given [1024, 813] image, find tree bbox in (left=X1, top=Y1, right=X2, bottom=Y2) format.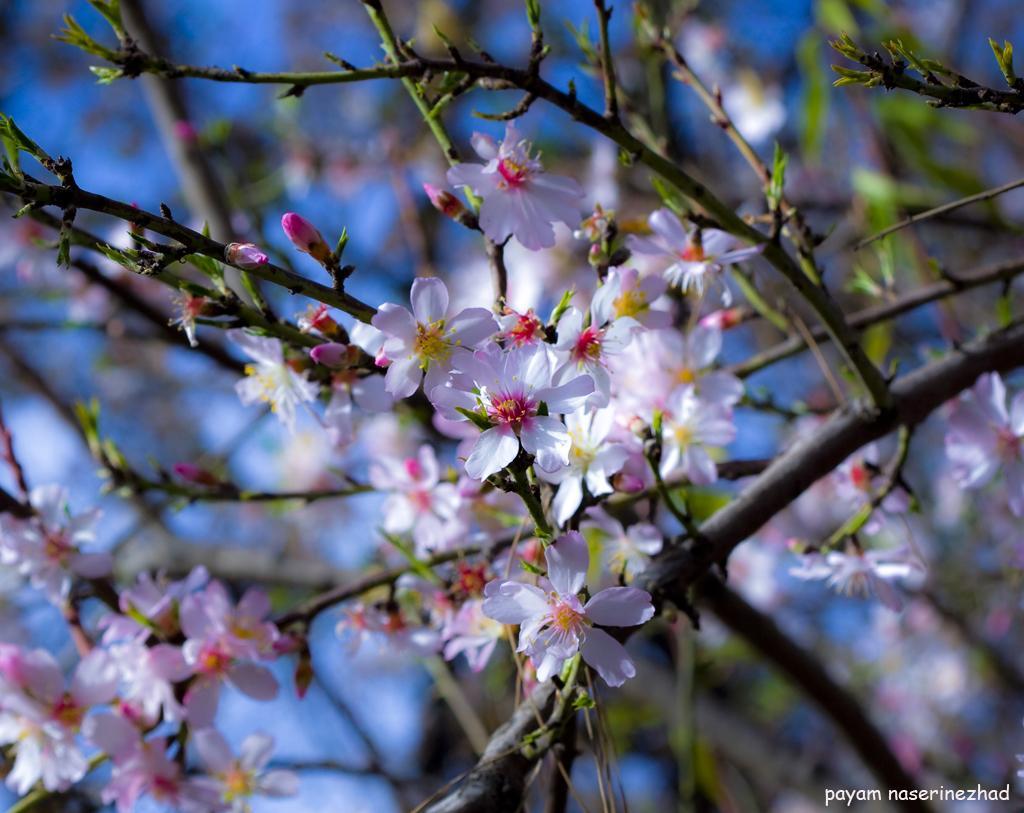
(left=0, top=0, right=1023, bottom=811).
